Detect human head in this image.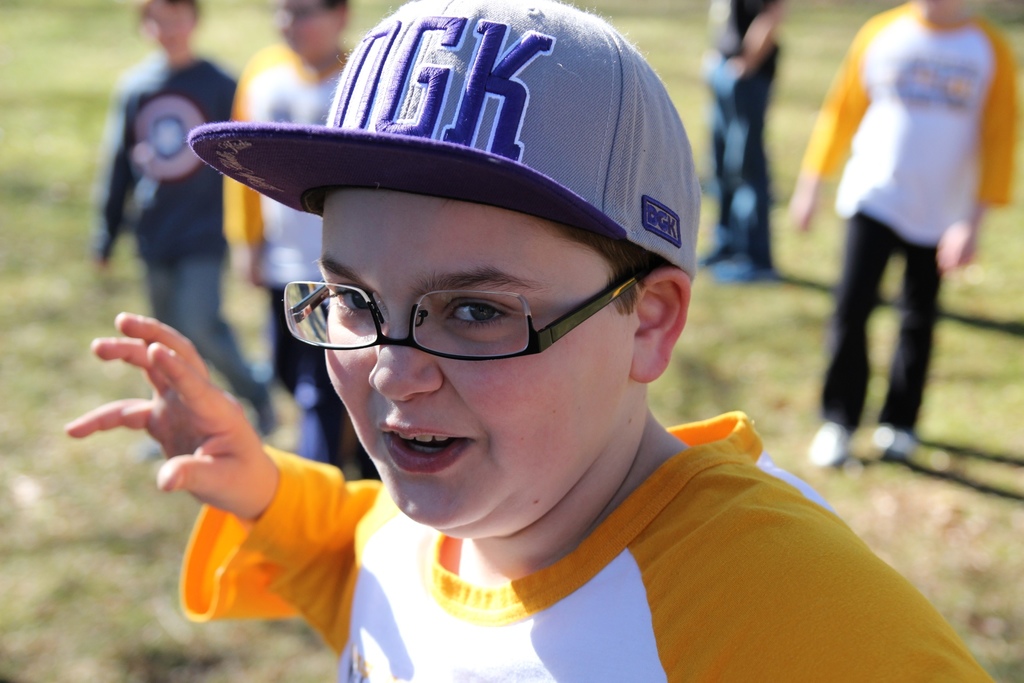
Detection: bbox(324, 0, 691, 540).
